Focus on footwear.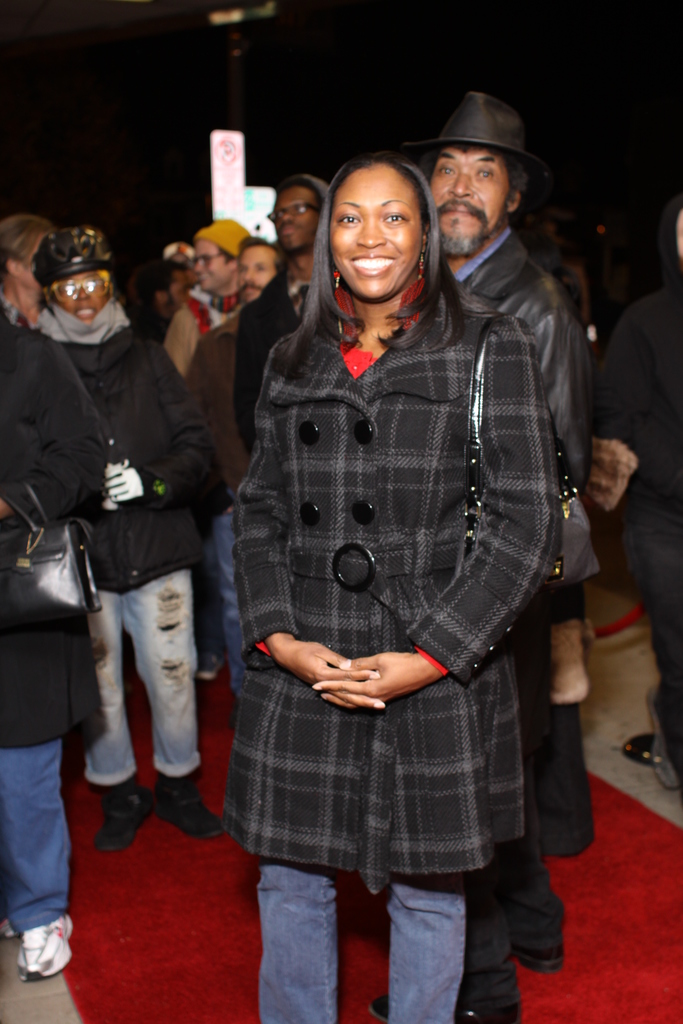
Focused at [x1=613, y1=729, x2=659, y2=762].
